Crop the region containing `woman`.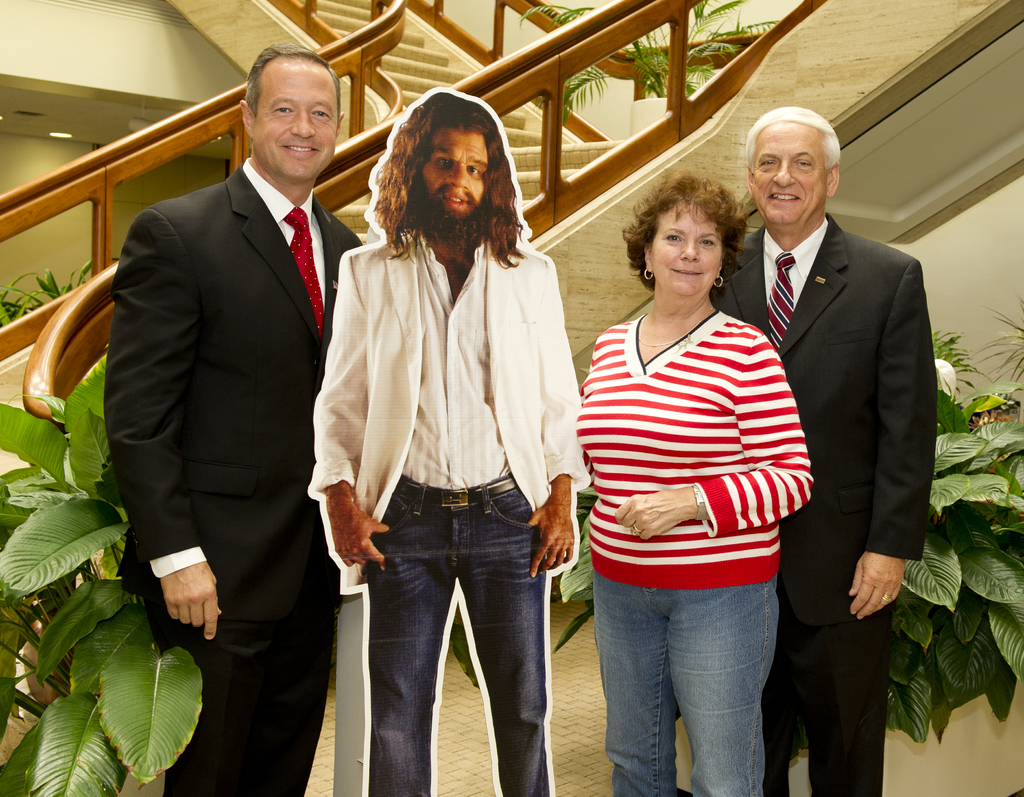
Crop region: Rect(559, 165, 824, 785).
